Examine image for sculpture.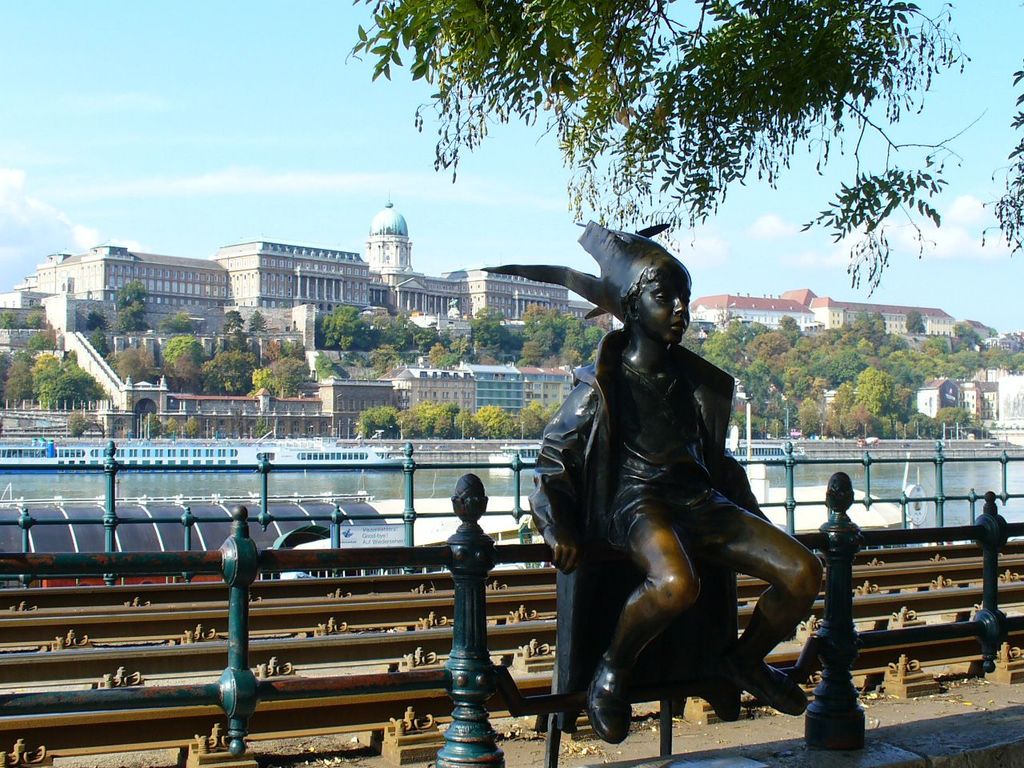
Examination result: <bbox>526, 234, 837, 767</bbox>.
